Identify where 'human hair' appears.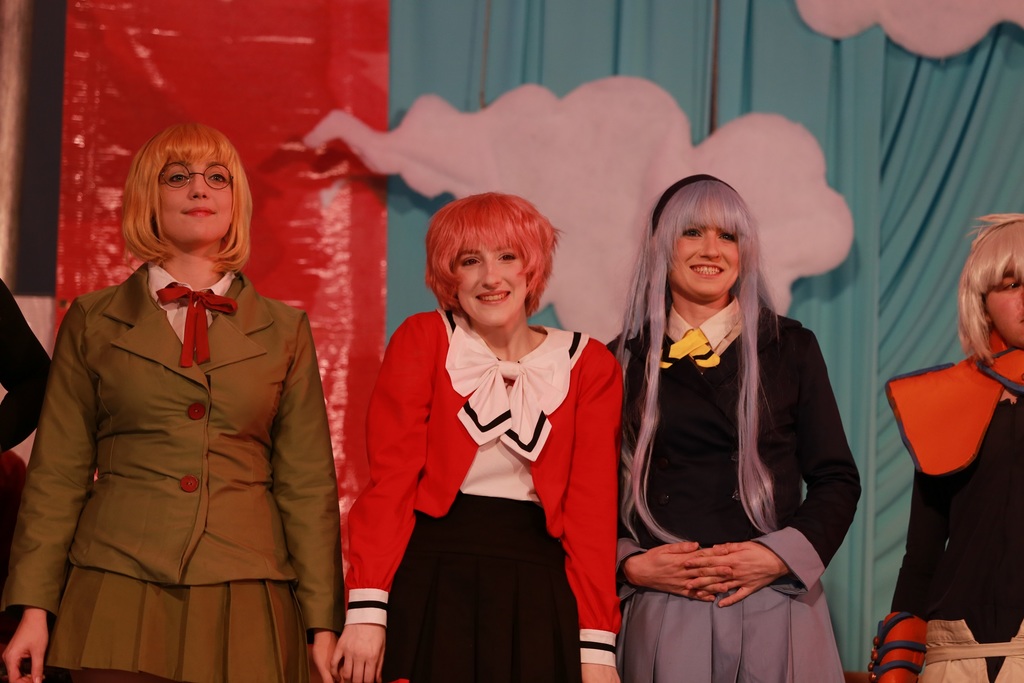
Appears at detection(955, 209, 1023, 366).
